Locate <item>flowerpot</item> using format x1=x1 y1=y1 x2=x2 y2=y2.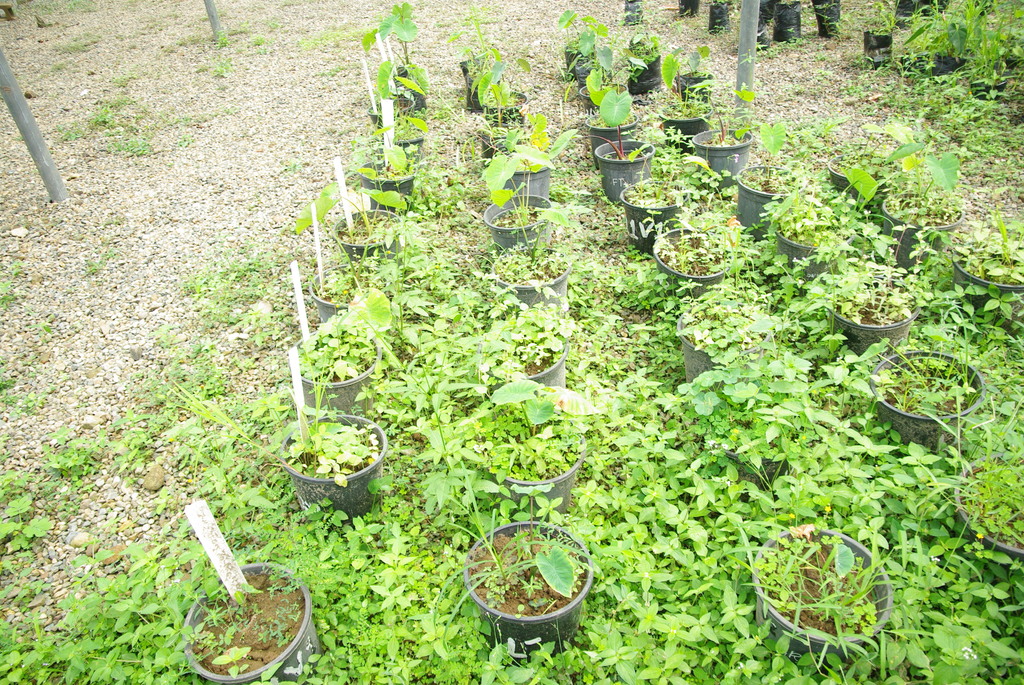
x1=650 y1=224 x2=733 y2=299.
